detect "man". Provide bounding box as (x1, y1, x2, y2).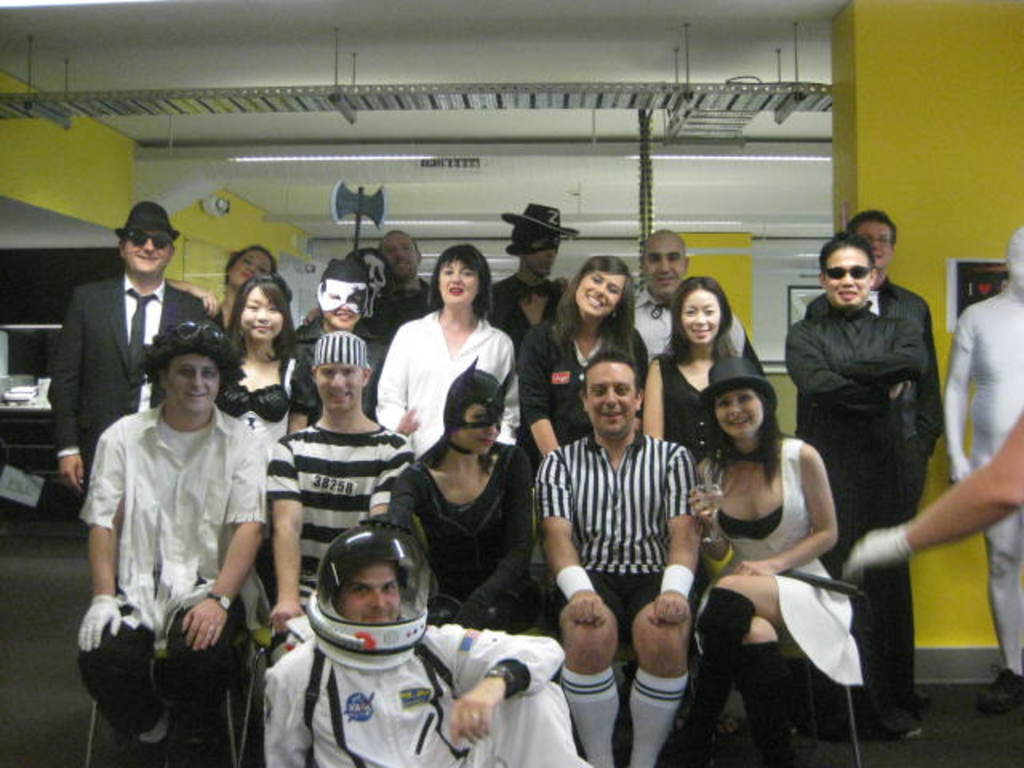
(630, 226, 765, 371).
